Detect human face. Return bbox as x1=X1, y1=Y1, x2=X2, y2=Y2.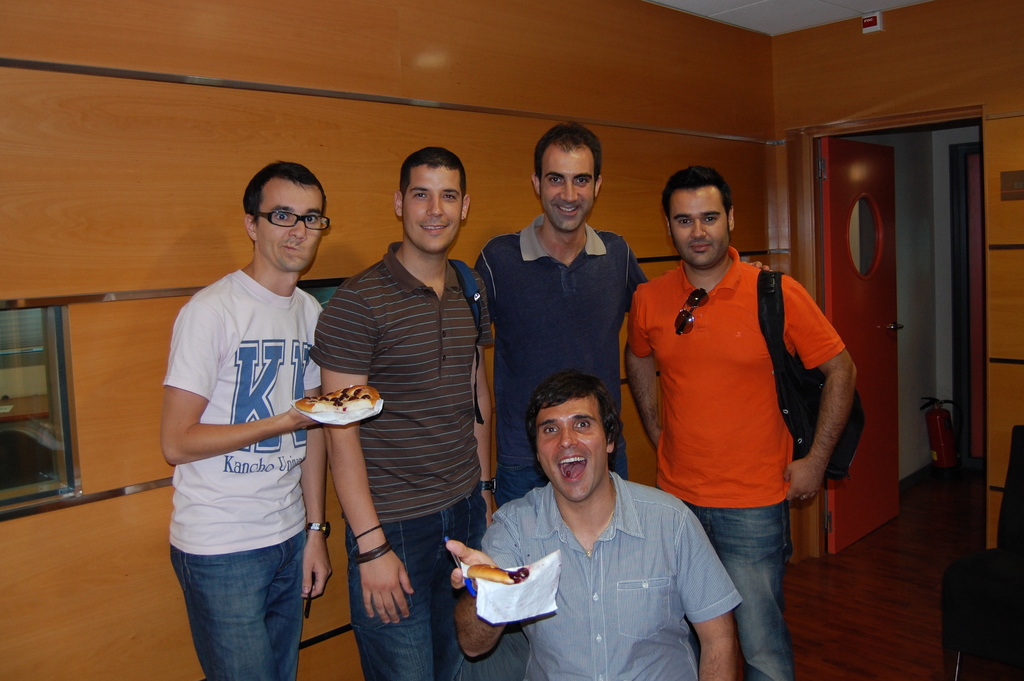
x1=539, y1=398, x2=609, y2=500.
